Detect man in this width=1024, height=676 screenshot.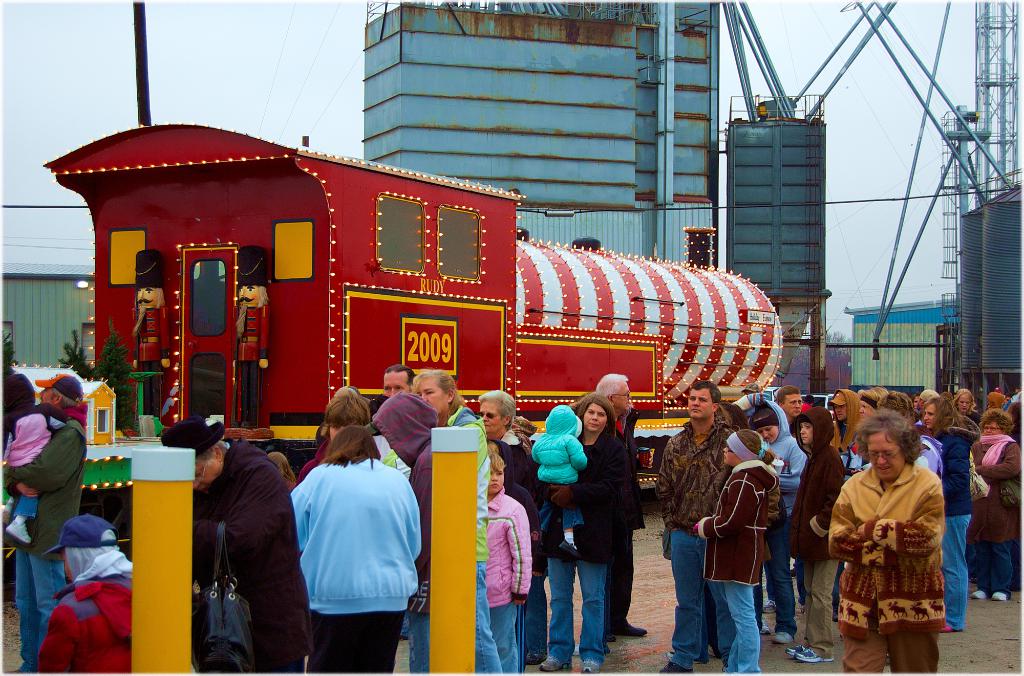
Detection: (left=771, top=380, right=803, bottom=430).
